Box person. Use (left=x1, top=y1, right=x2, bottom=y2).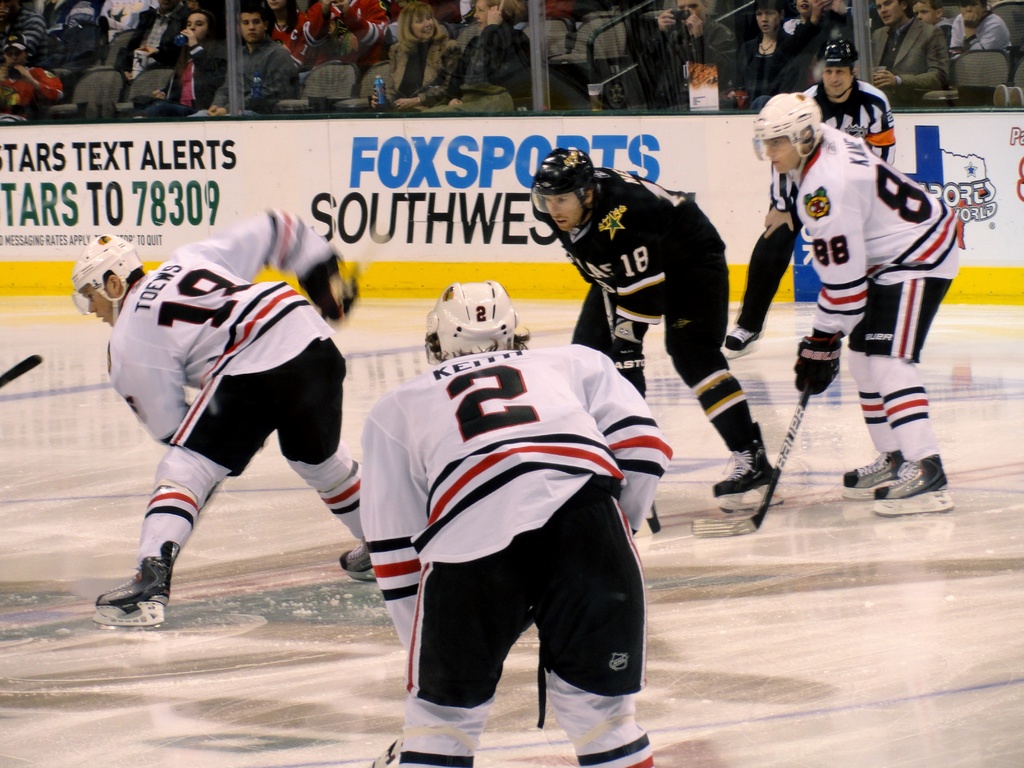
(left=424, top=0, right=530, bottom=112).
